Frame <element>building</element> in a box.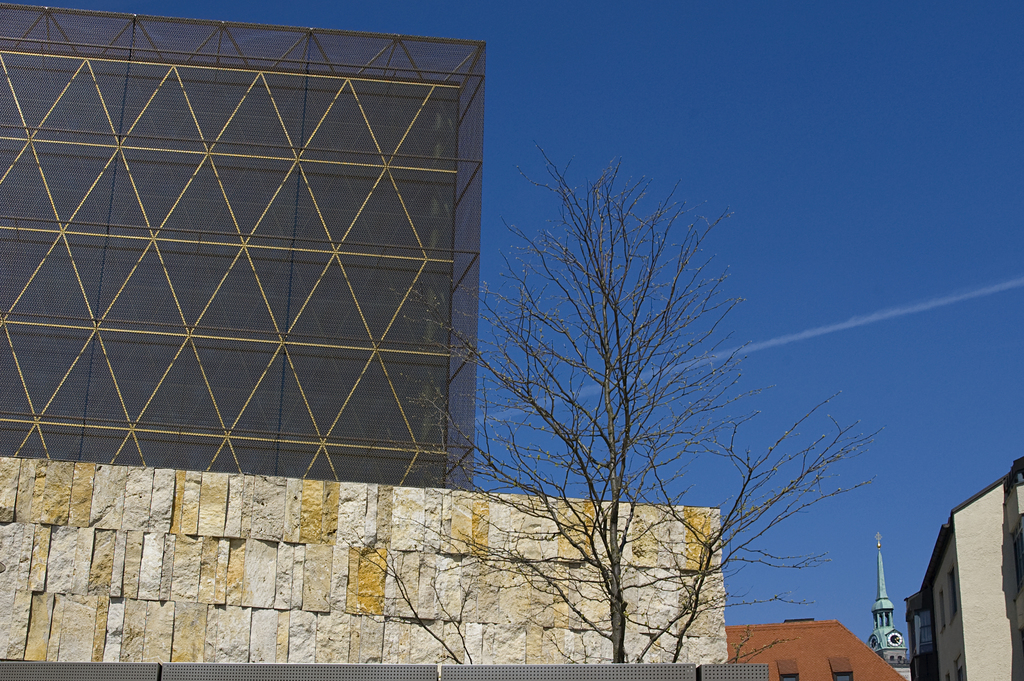
<box>868,535,911,680</box>.
